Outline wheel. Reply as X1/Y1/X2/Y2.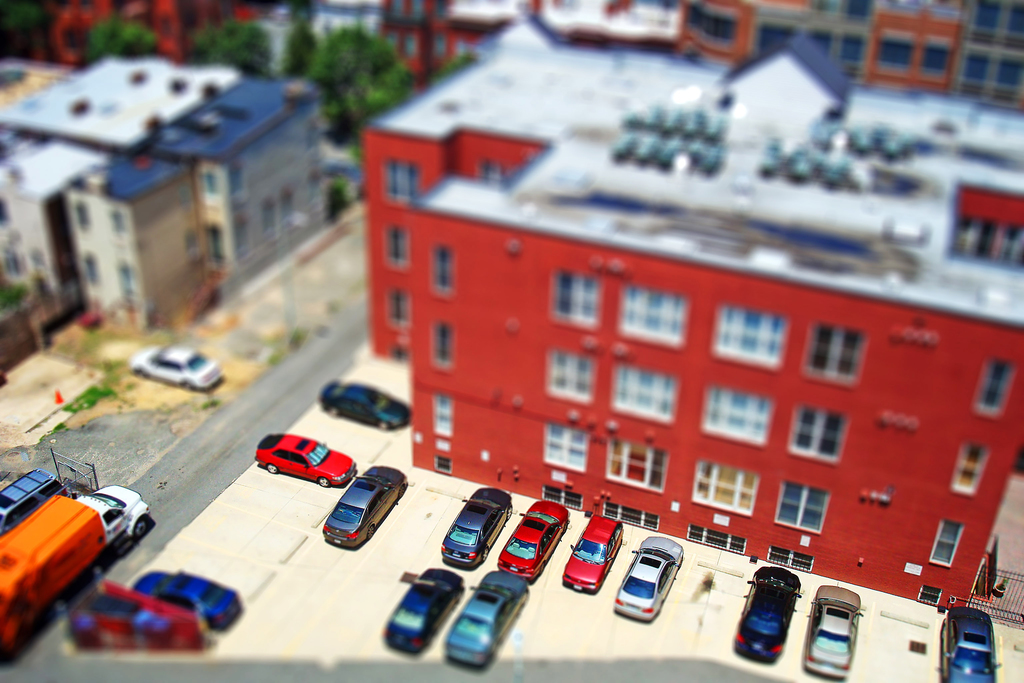
133/520/148/539.
